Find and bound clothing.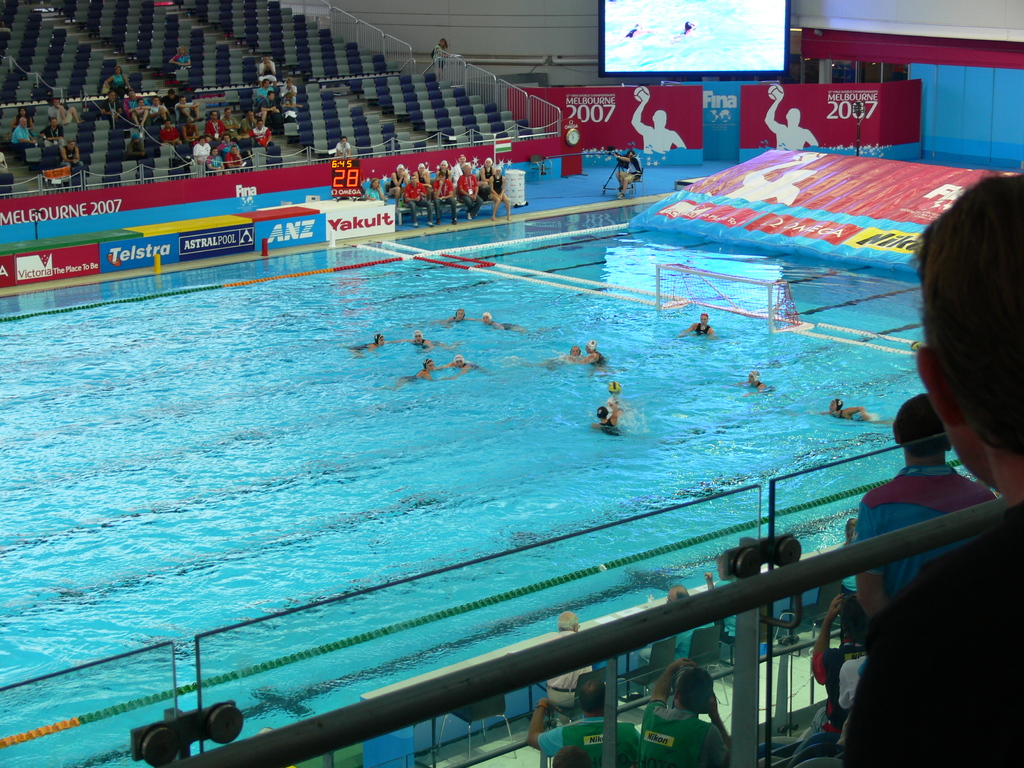
Bound: 649:705:719:767.
